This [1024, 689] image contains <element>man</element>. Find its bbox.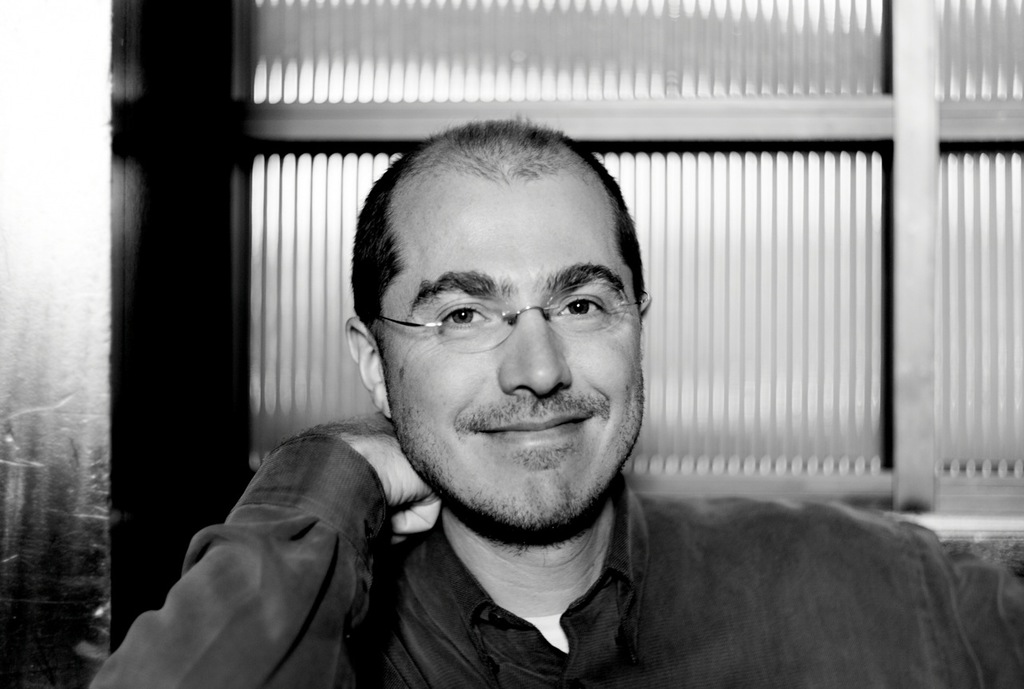
detection(85, 111, 1023, 688).
